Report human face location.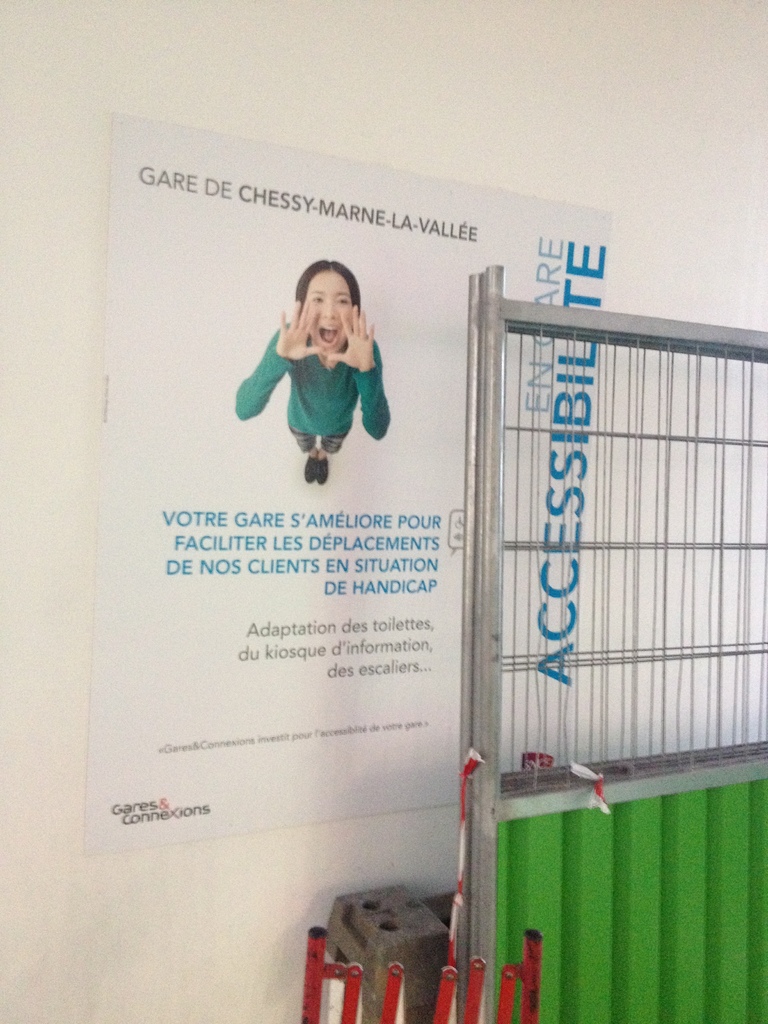
Report: pyautogui.locateOnScreen(304, 269, 353, 358).
